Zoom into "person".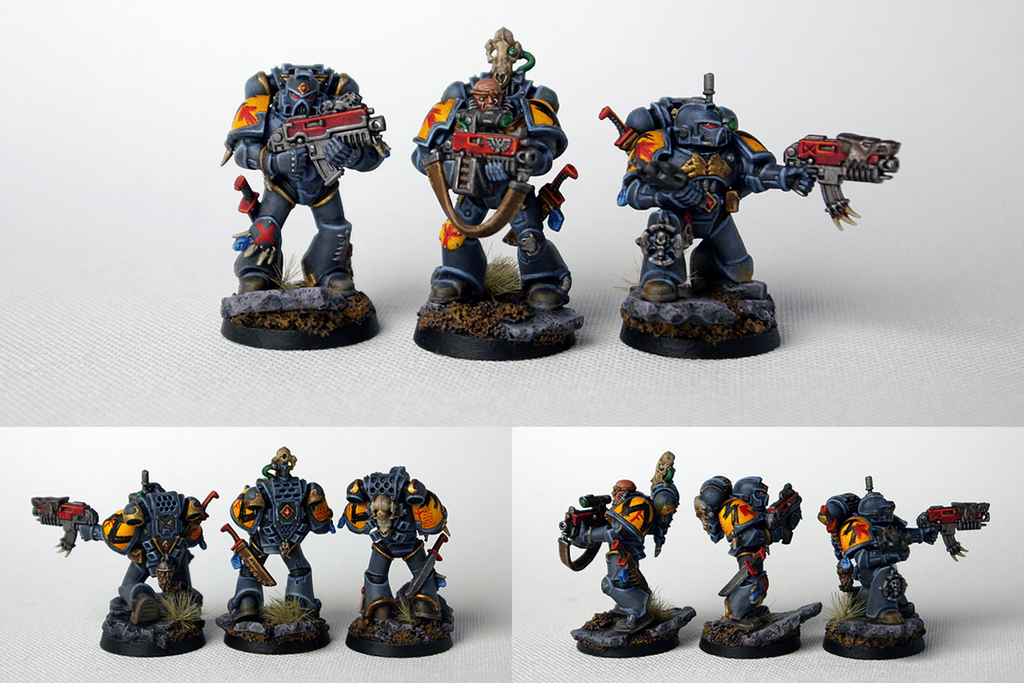
Zoom target: Rect(699, 474, 774, 628).
